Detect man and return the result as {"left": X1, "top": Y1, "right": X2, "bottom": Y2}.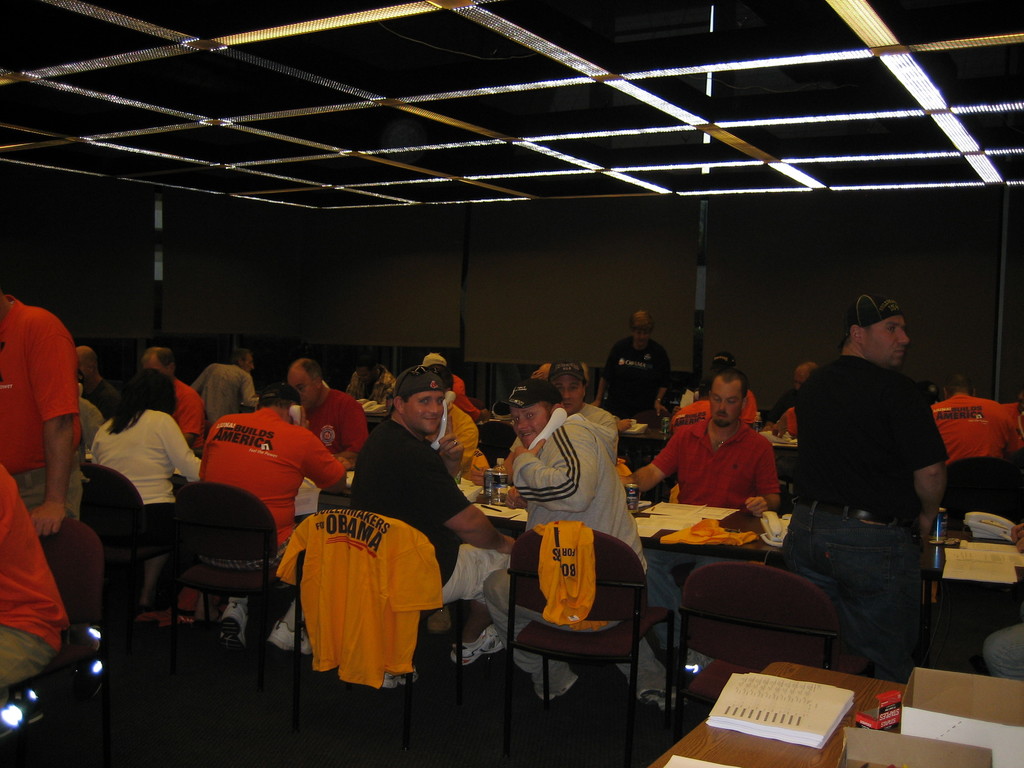
{"left": 499, "top": 373, "right": 659, "bottom": 599}.
